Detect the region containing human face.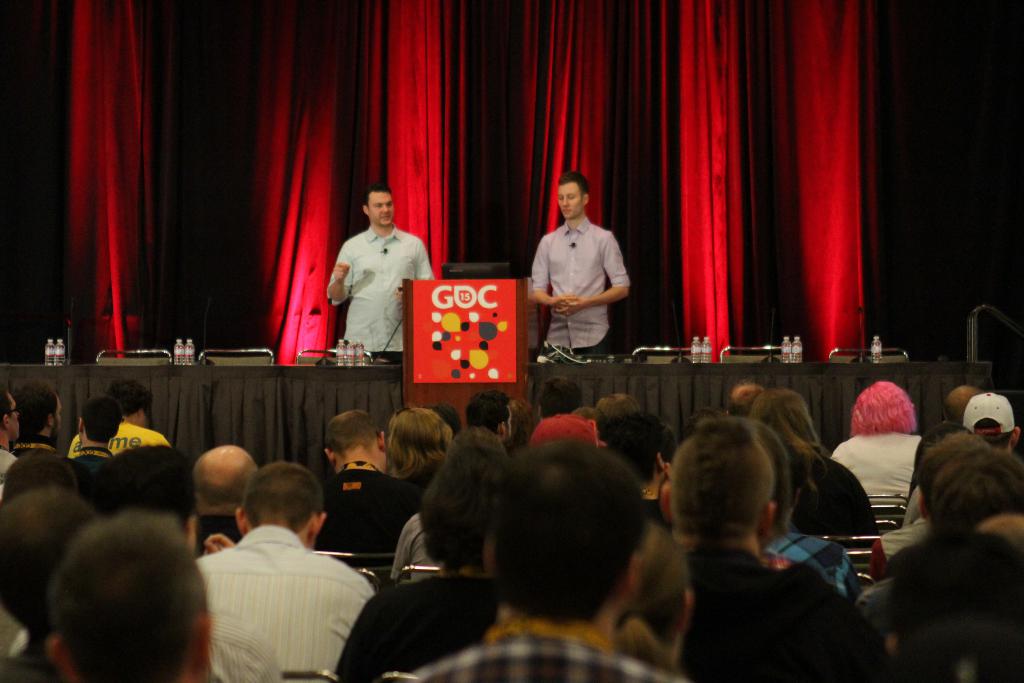
552 176 587 226.
